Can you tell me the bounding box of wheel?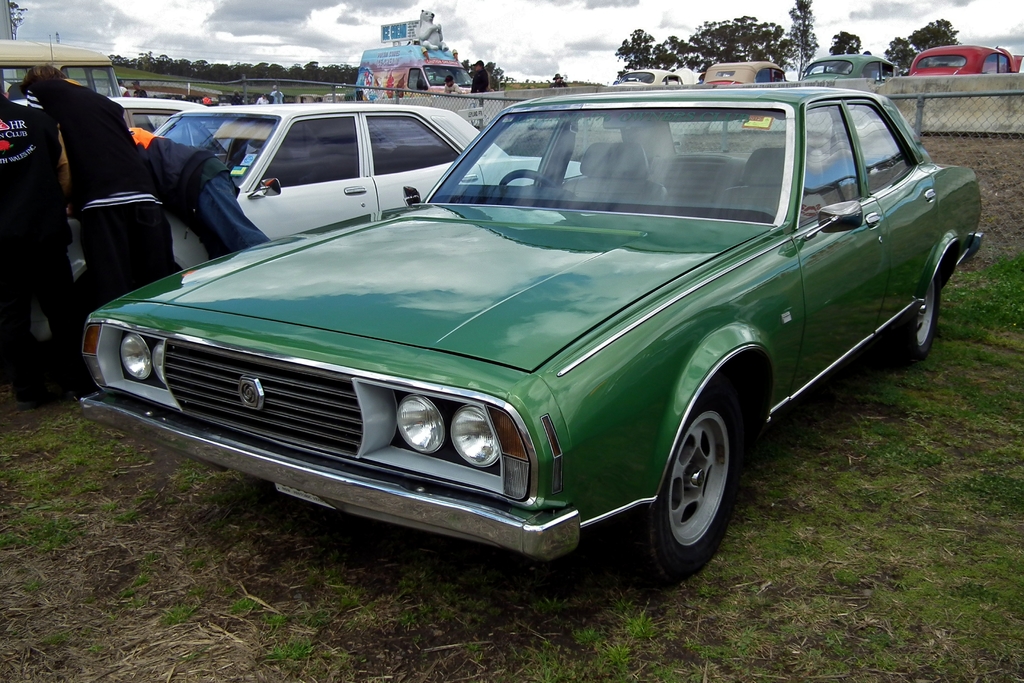
bbox=(896, 259, 943, 366).
